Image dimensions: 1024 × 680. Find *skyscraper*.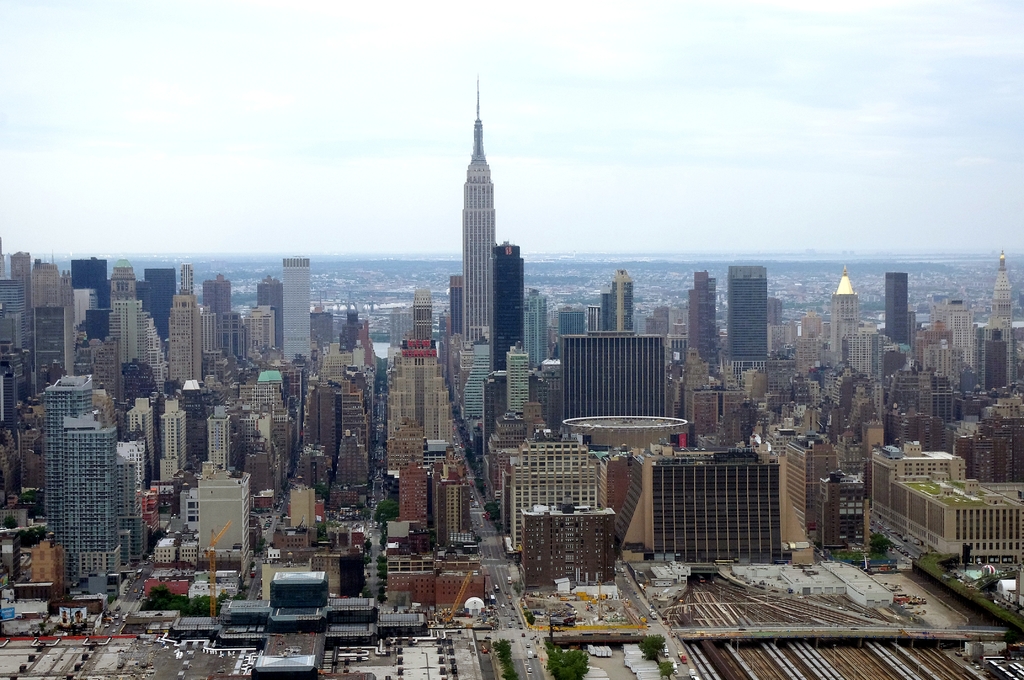
428:448:470:549.
